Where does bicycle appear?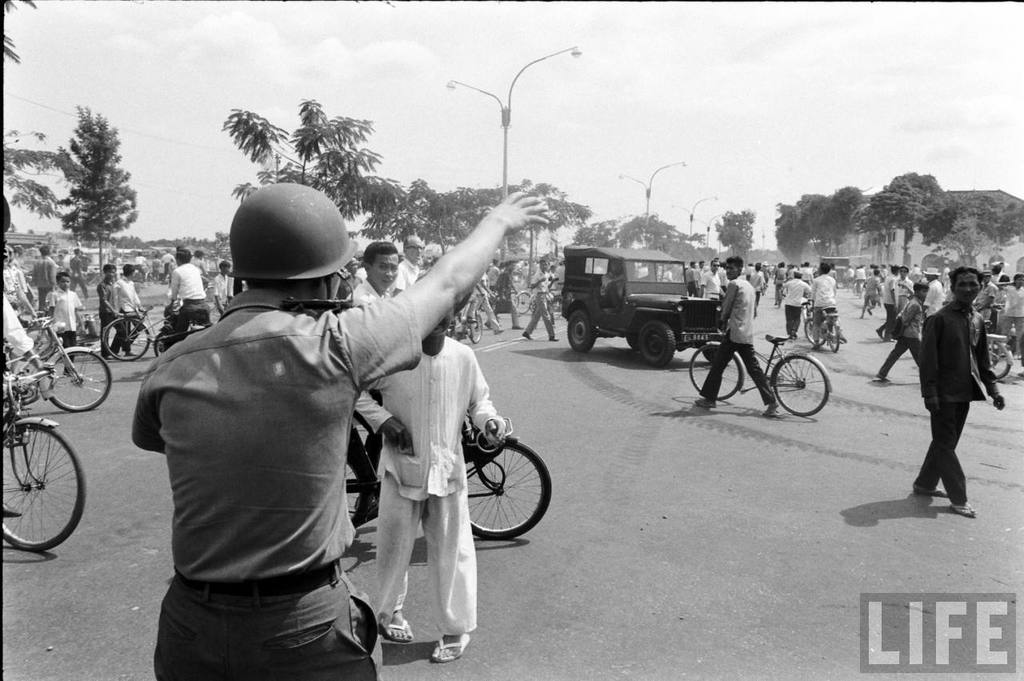
Appears at [left=344, top=409, right=553, bottom=537].
